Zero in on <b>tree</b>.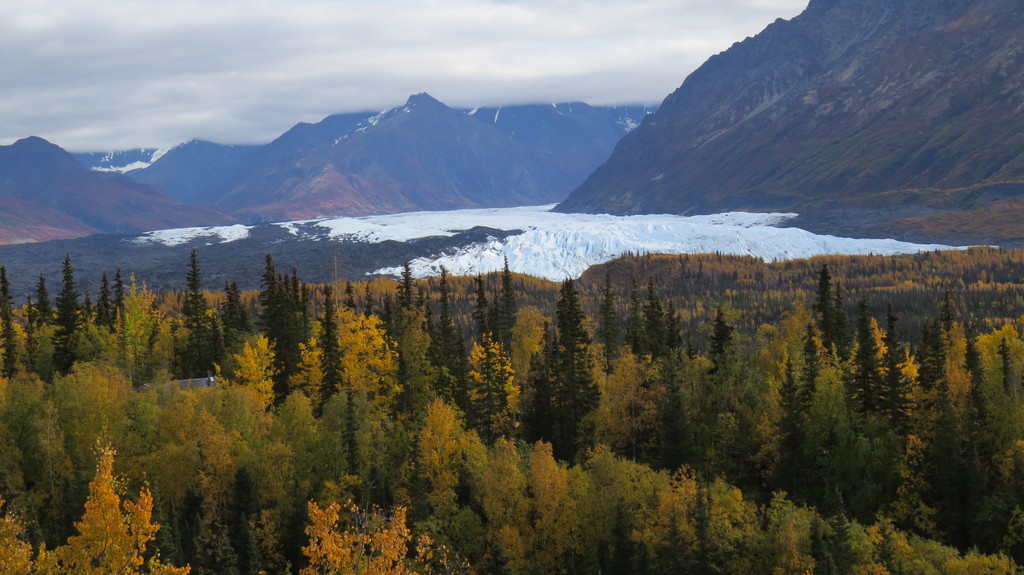
Zeroed in: 538:324:559:379.
